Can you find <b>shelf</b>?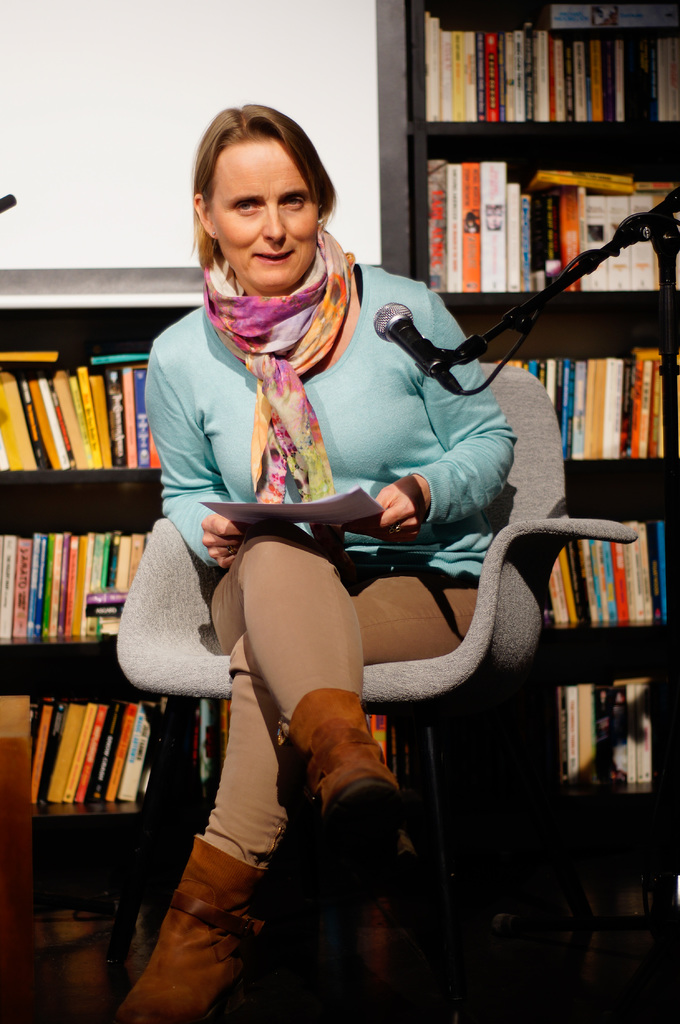
Yes, bounding box: [0,477,164,669].
